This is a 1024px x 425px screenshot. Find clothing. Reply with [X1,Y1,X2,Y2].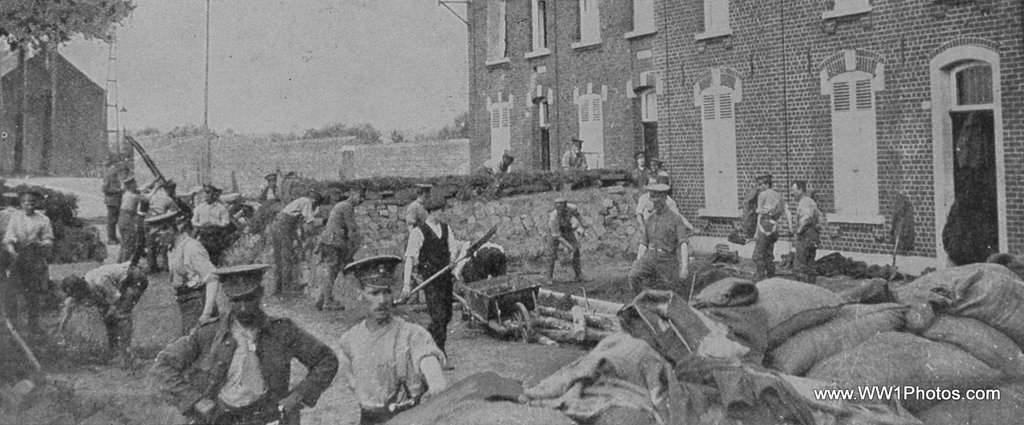
[656,170,668,178].
